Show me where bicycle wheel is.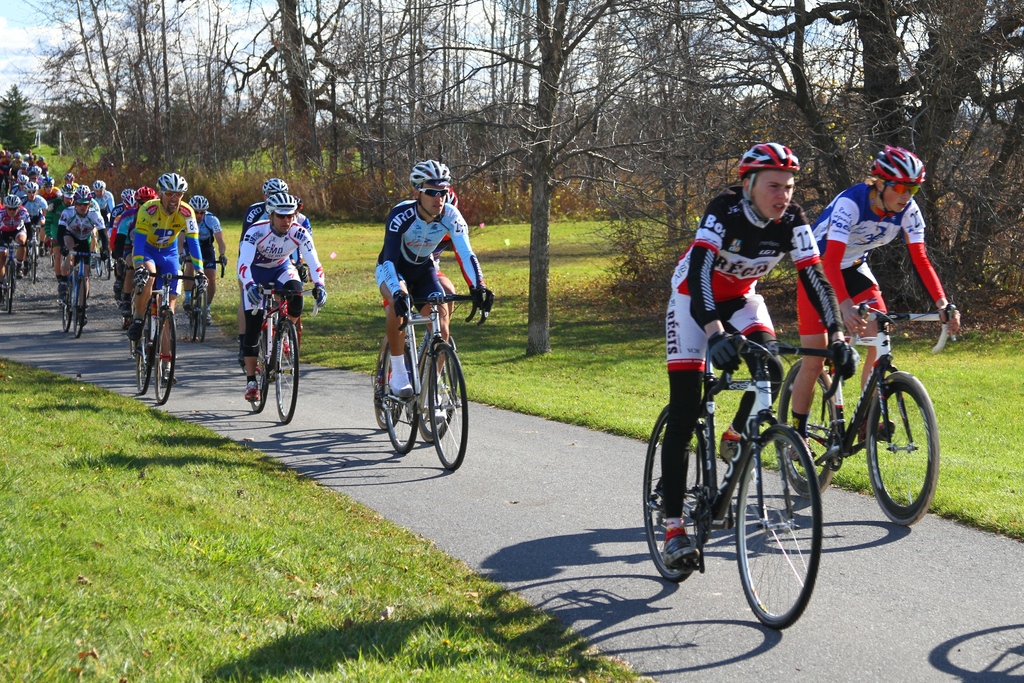
bicycle wheel is at box=[138, 336, 152, 395].
